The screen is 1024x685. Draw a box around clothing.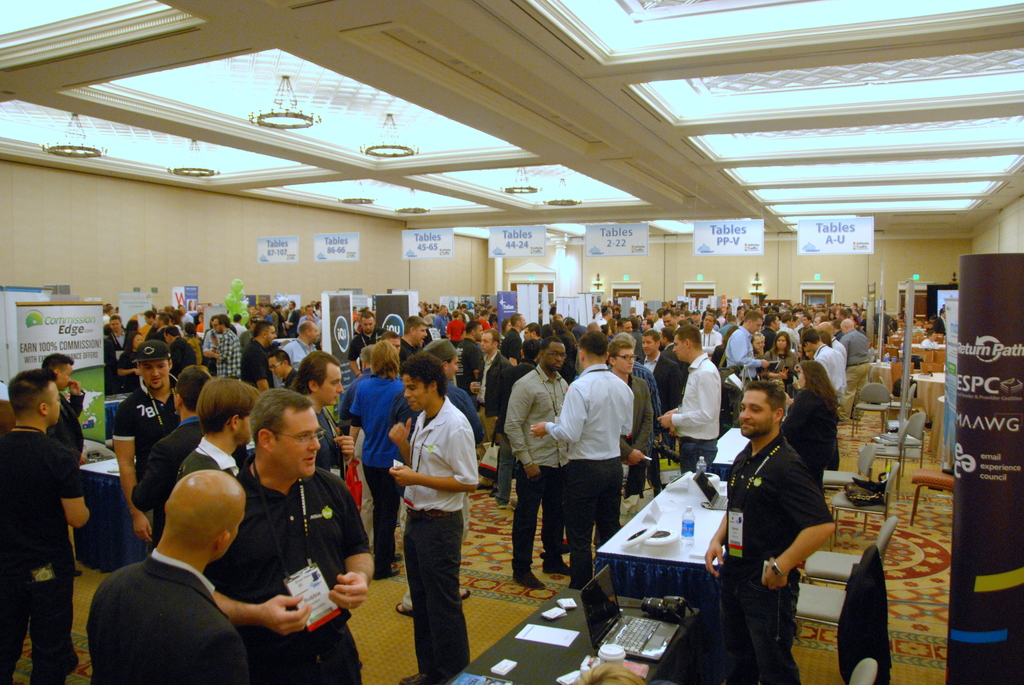
select_region(471, 350, 504, 445).
